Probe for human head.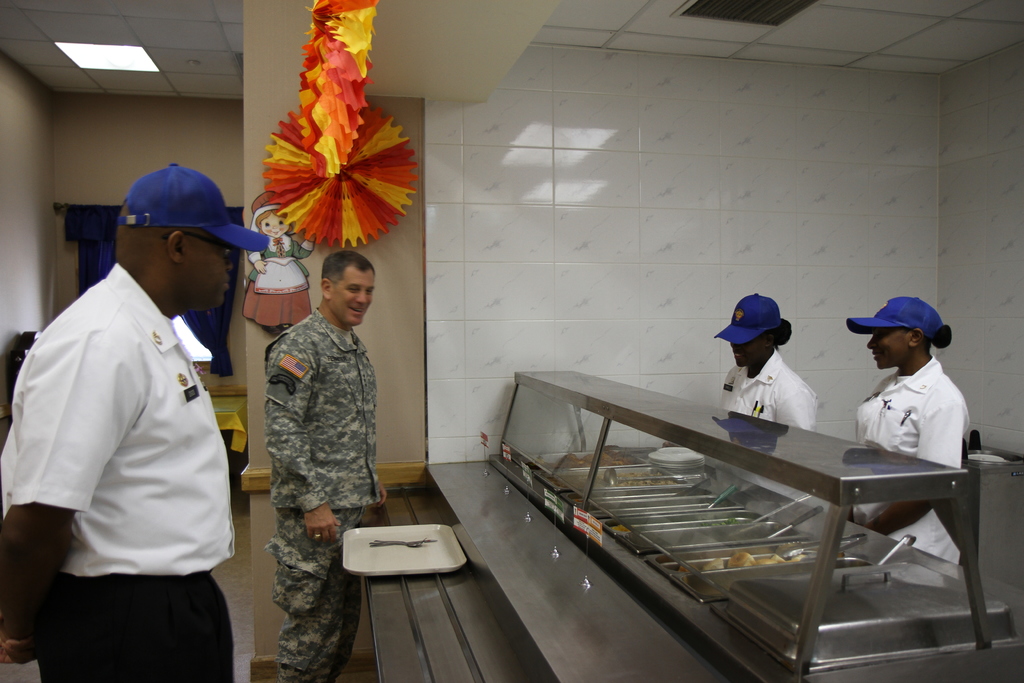
Probe result: {"left": 715, "top": 293, "right": 791, "bottom": 369}.
